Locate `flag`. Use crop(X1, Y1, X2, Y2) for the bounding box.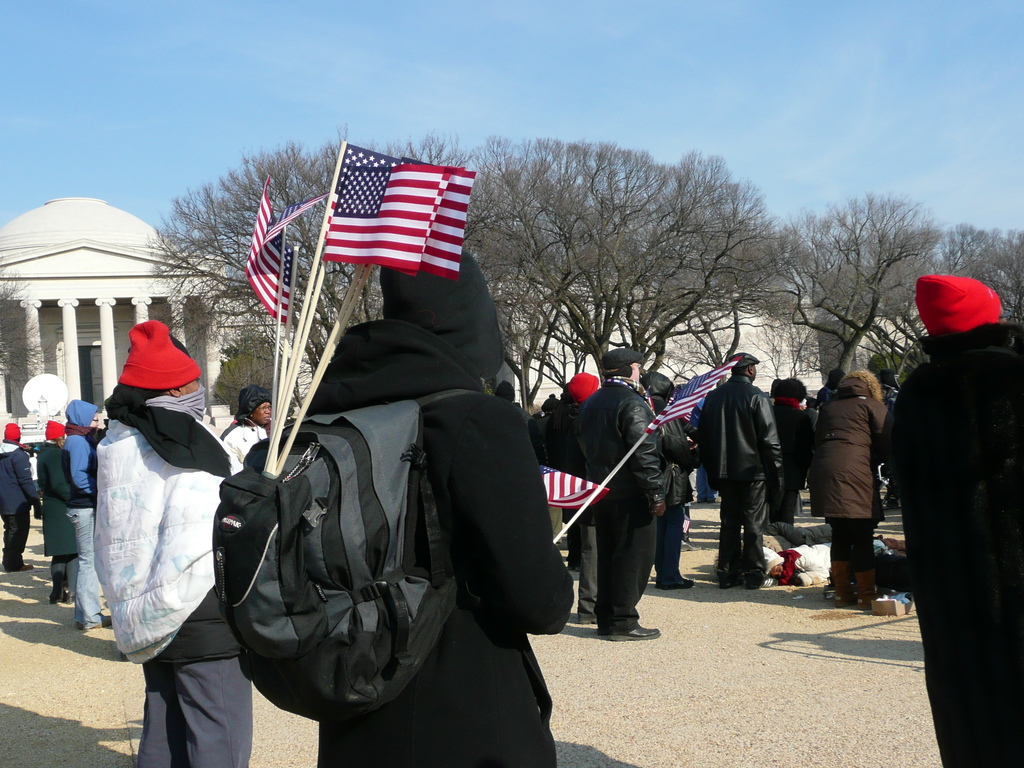
crop(322, 142, 450, 270).
